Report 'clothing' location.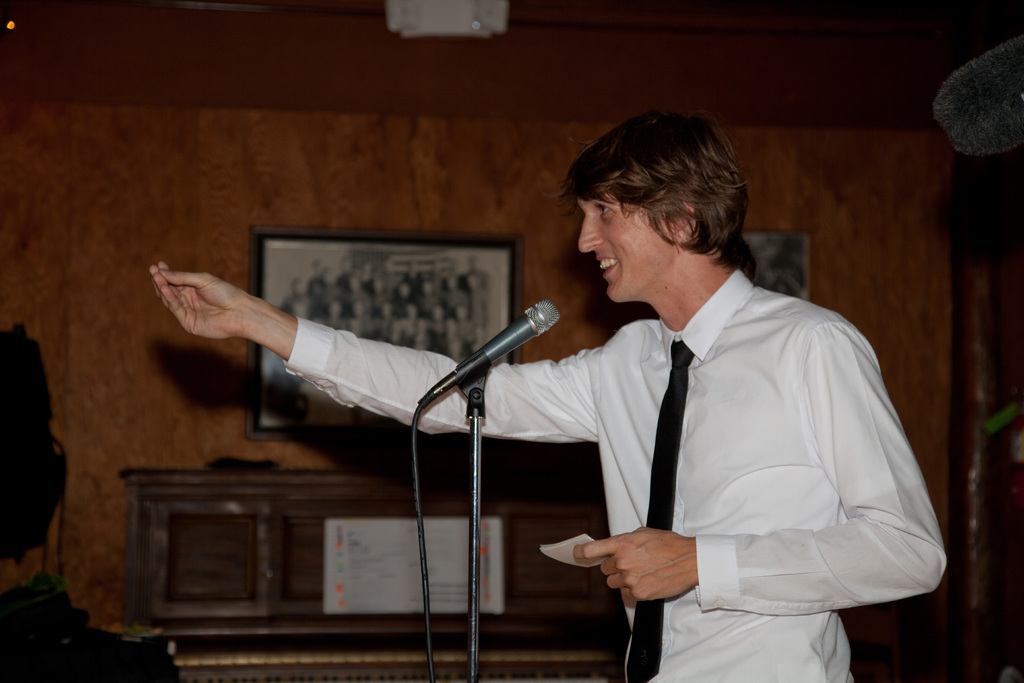
Report: (x1=285, y1=267, x2=946, y2=682).
